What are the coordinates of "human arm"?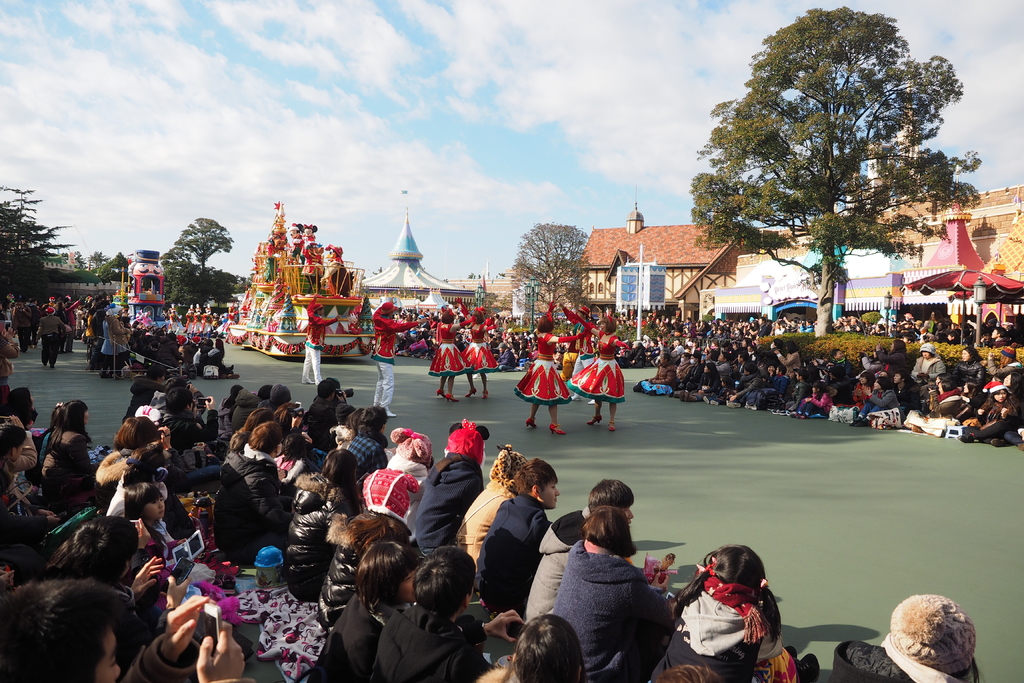
(802, 393, 831, 408).
